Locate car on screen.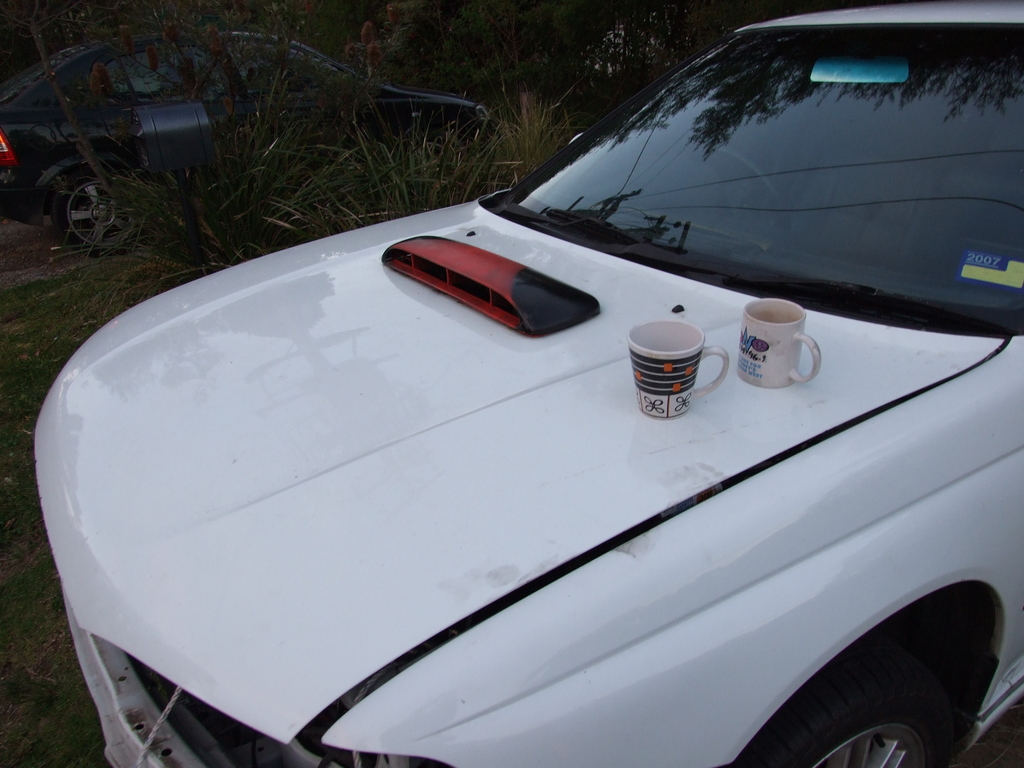
On screen at 0, 37, 1023, 767.
